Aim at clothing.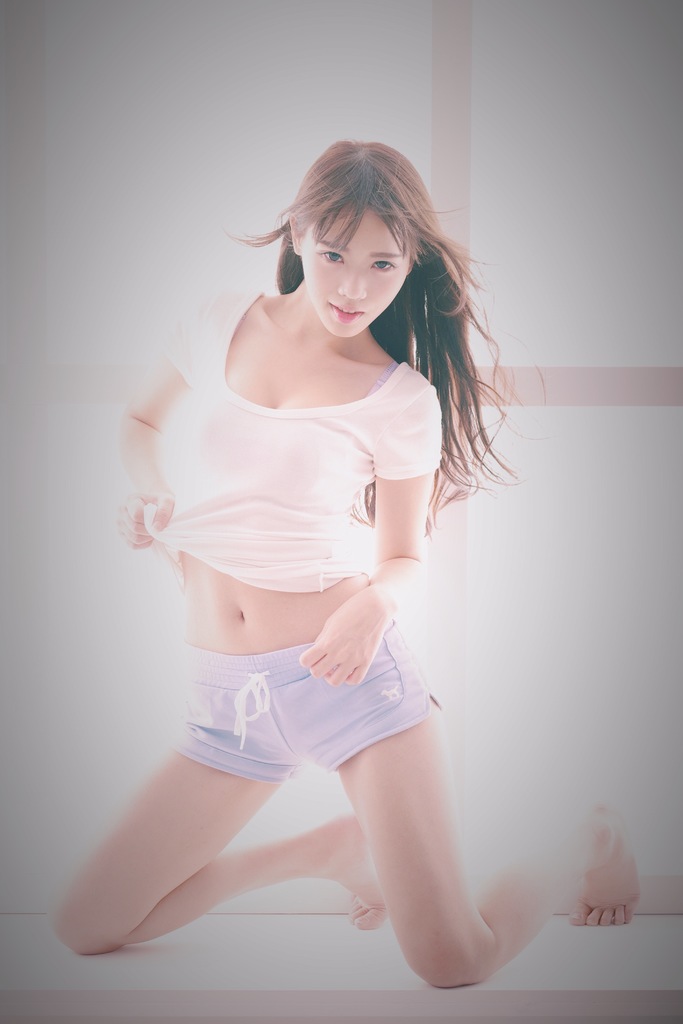
Aimed at bbox=(154, 608, 436, 774).
